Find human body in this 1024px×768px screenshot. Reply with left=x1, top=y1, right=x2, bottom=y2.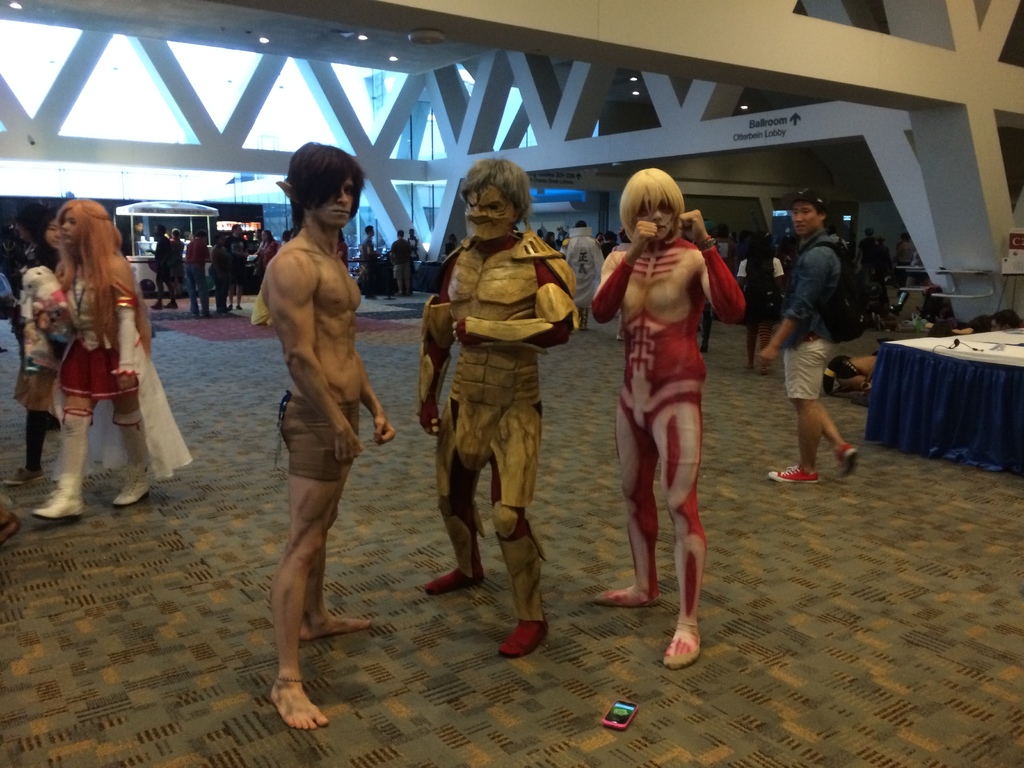
left=388, top=228, right=412, bottom=297.
